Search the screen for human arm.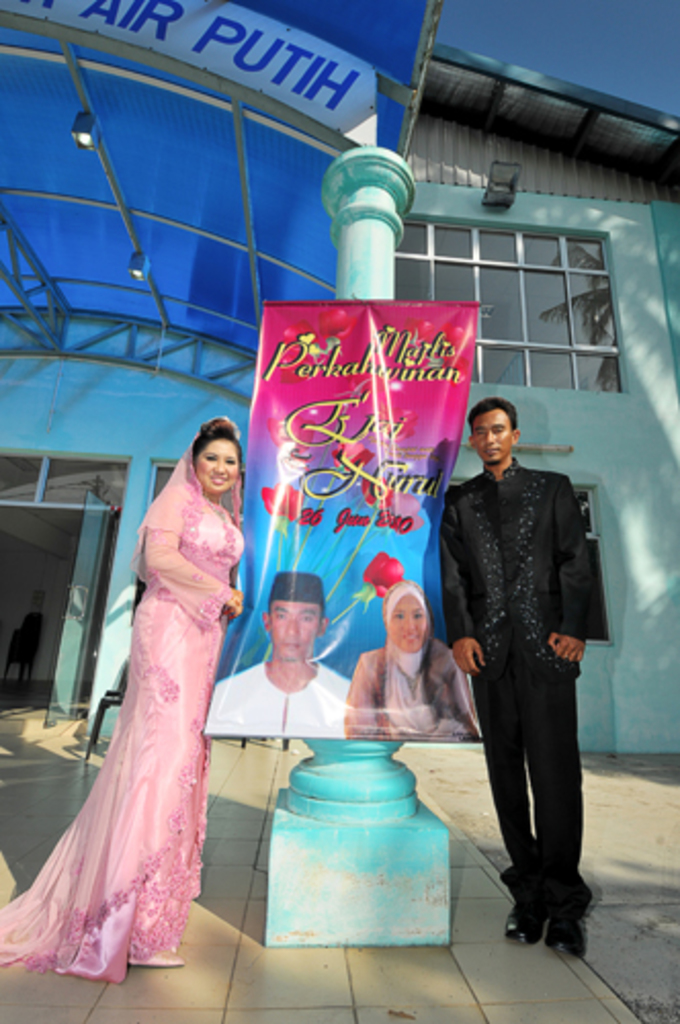
Found at detection(547, 483, 608, 670).
